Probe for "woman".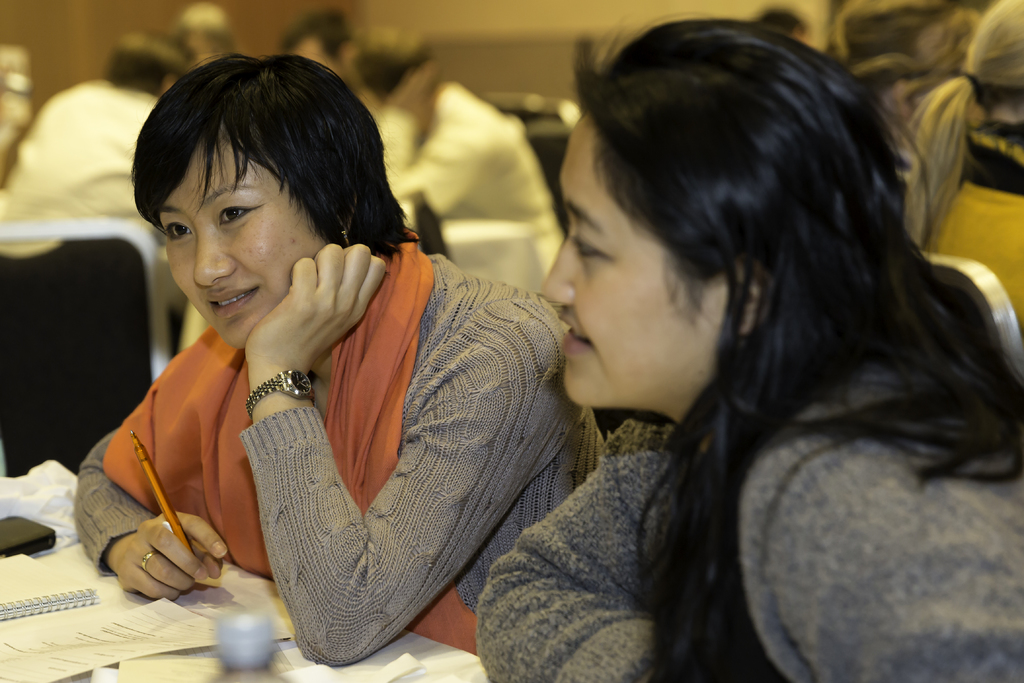
Probe result: BBox(471, 12, 1023, 682).
